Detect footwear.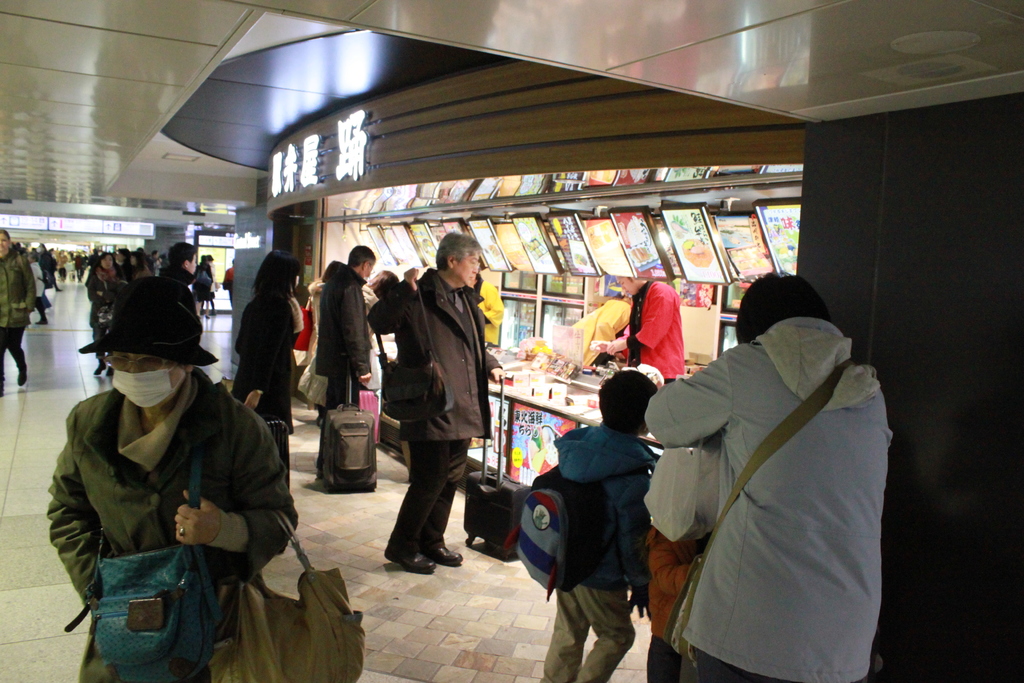
Detected at [x1=94, y1=361, x2=106, y2=374].
